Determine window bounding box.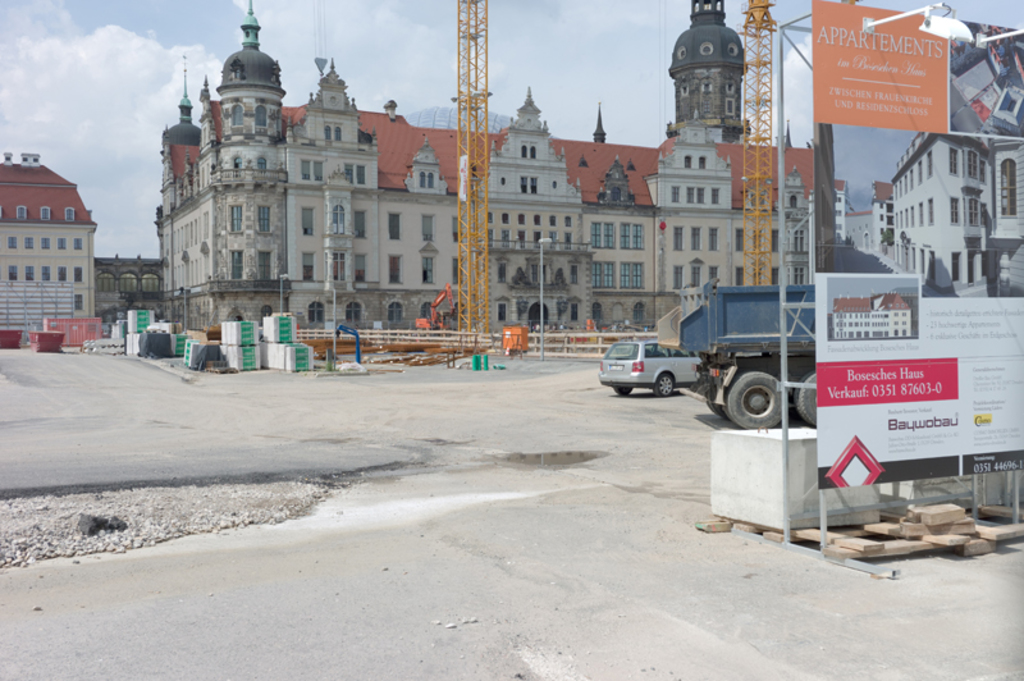
Determined: left=690, top=225, right=700, bottom=251.
